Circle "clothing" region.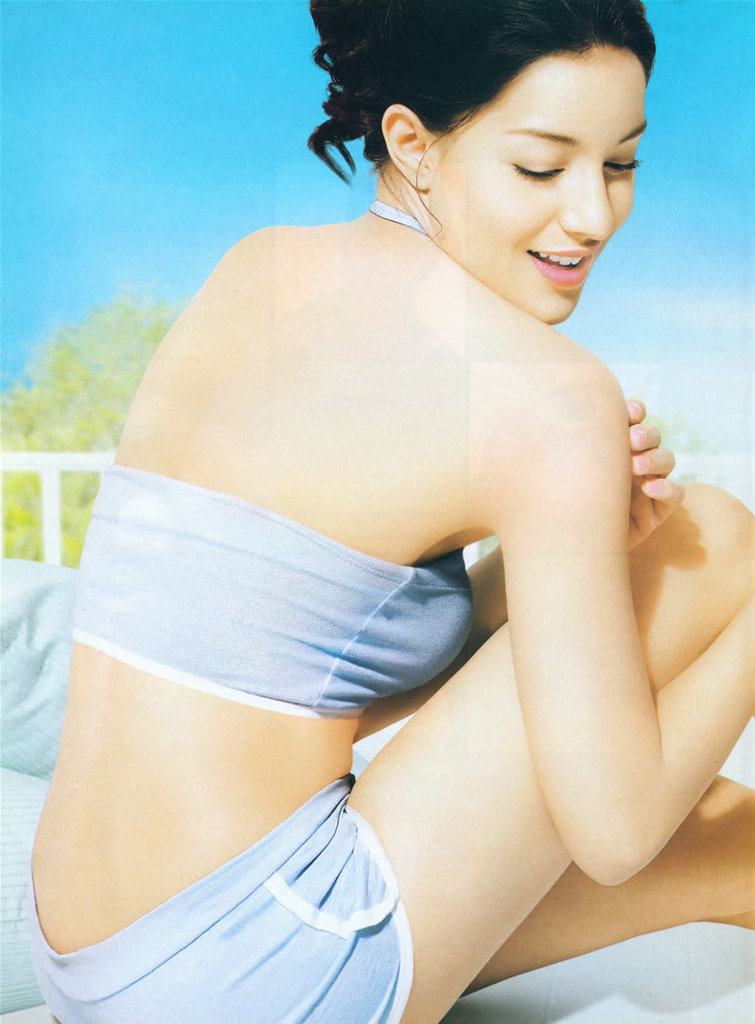
Region: select_region(14, 195, 474, 1023).
